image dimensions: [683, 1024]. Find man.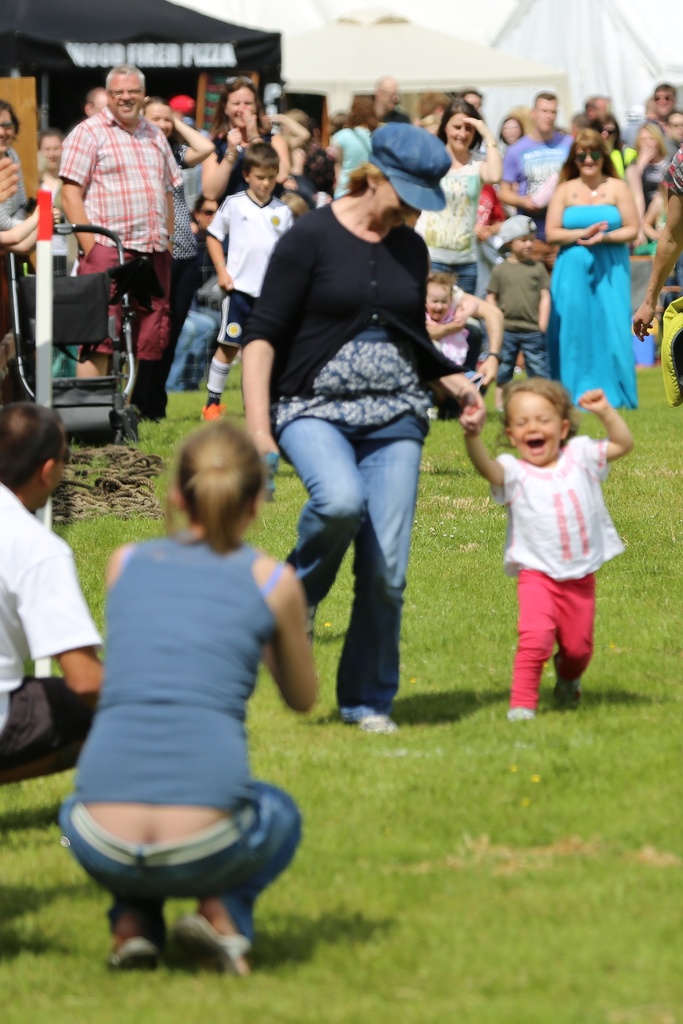
82/89/112/126.
